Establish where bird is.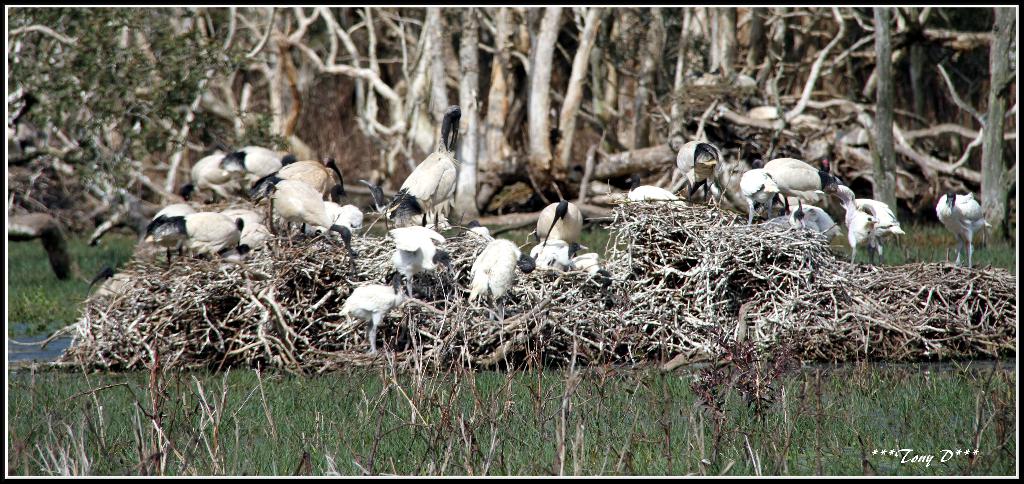
Established at detection(338, 280, 409, 356).
